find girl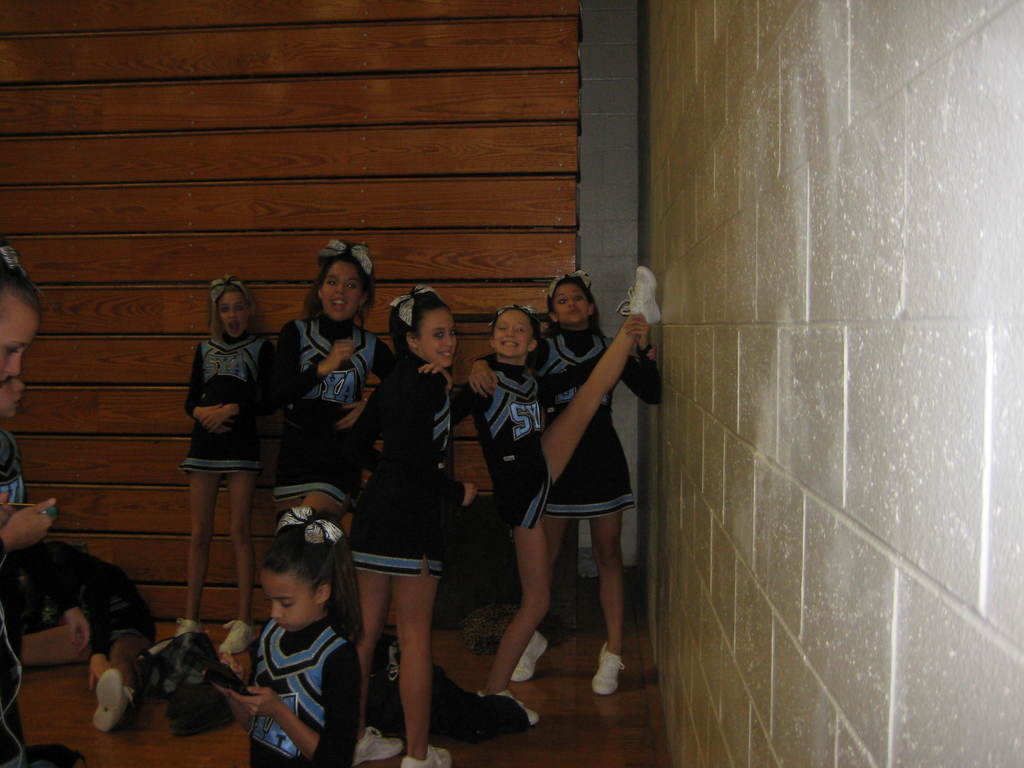
208/511/361/767
